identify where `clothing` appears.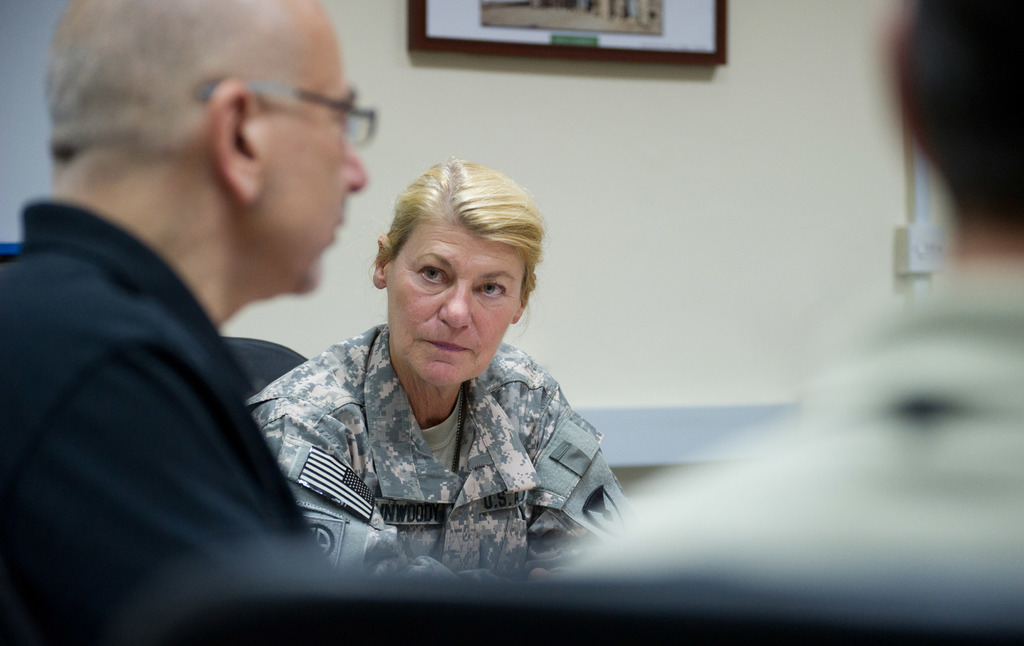
Appears at <bbox>0, 193, 339, 645</bbox>.
